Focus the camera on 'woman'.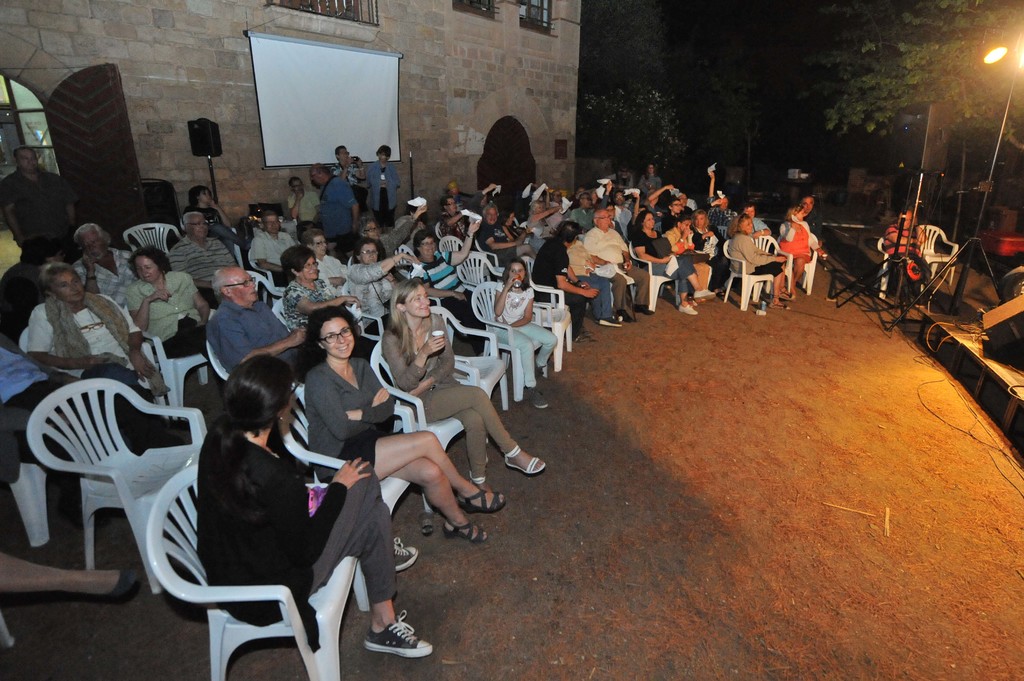
Focus region: rect(126, 244, 234, 413).
